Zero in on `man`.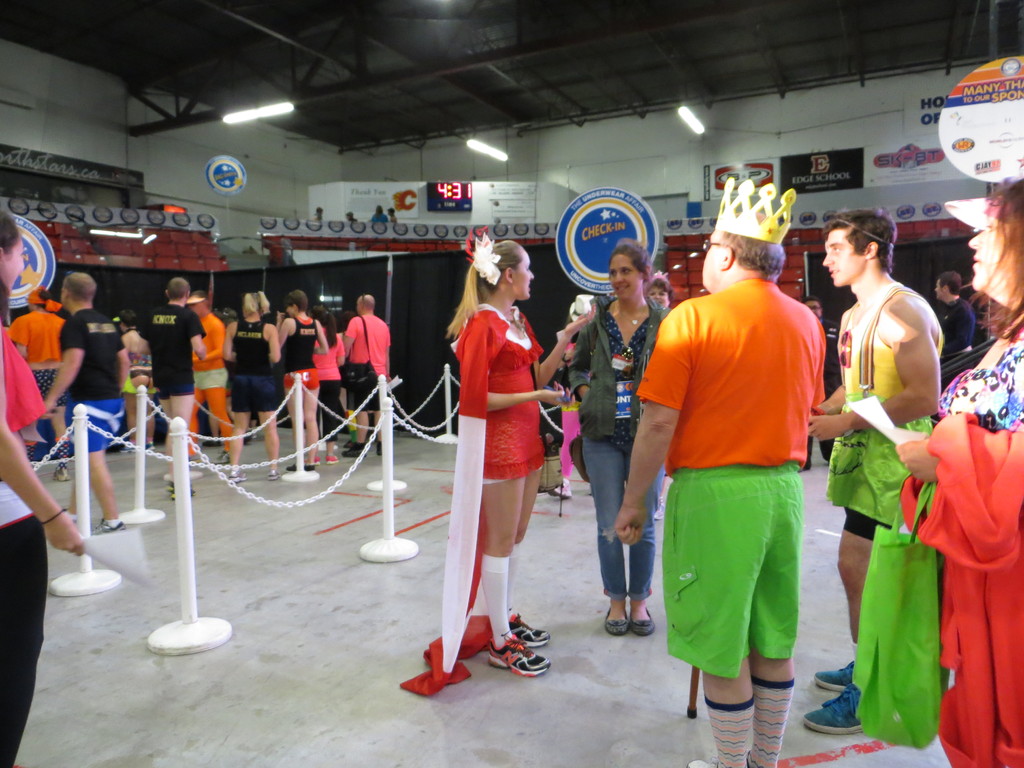
Zeroed in: select_region(137, 277, 208, 495).
